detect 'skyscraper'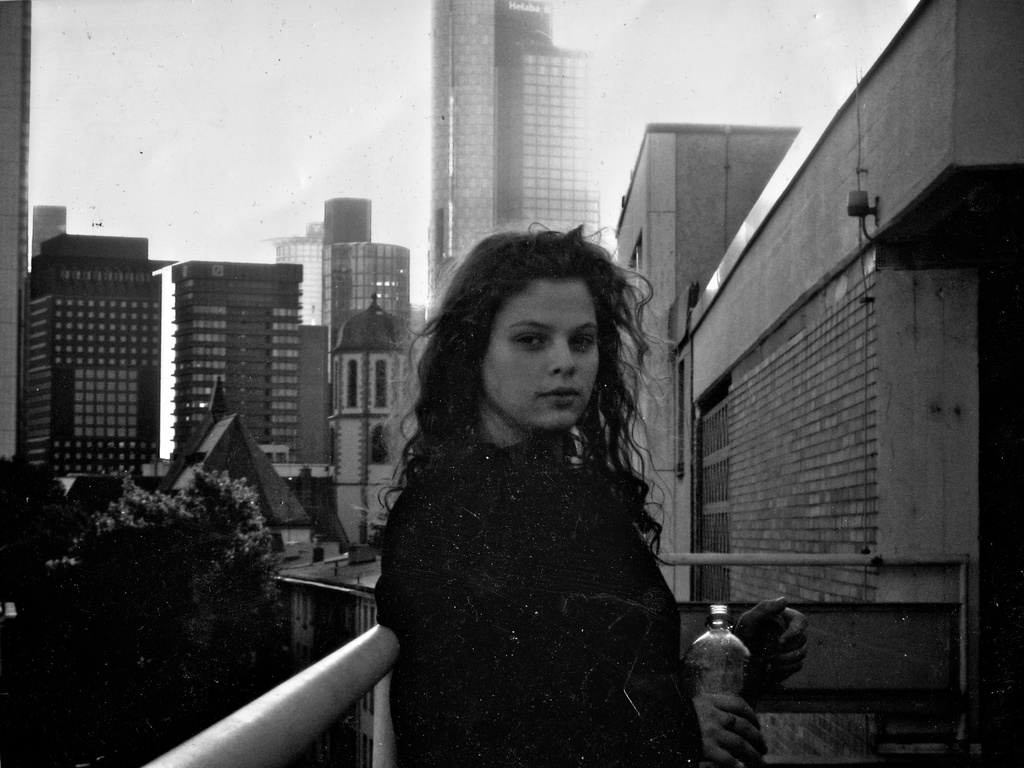
{"x1": 263, "y1": 195, "x2": 410, "y2": 312}
